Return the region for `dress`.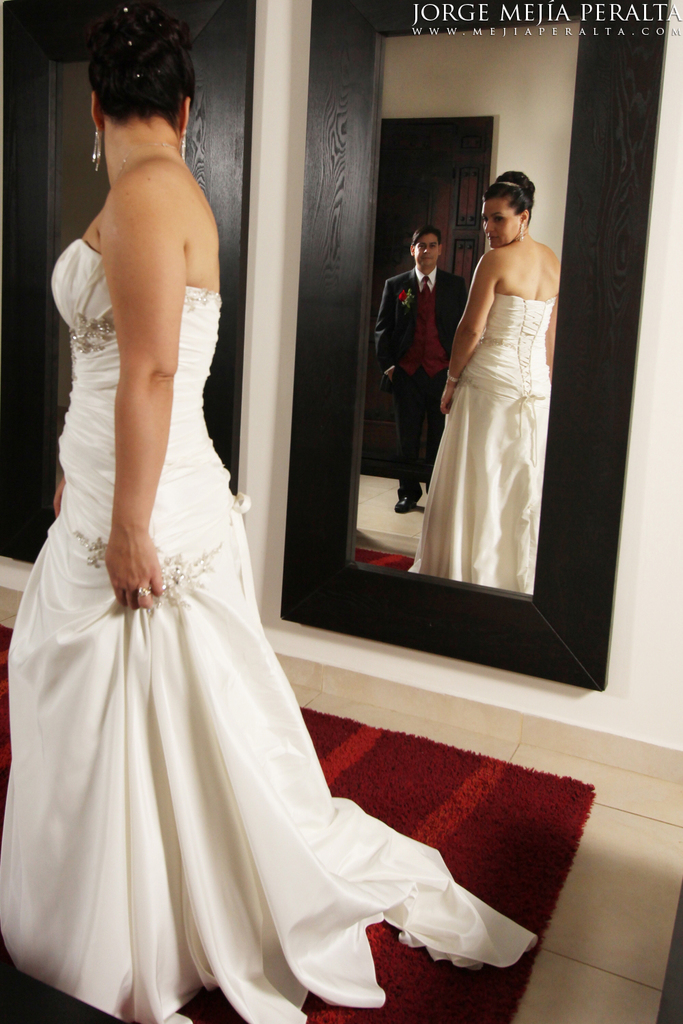
pyautogui.locateOnScreen(0, 240, 536, 1023).
